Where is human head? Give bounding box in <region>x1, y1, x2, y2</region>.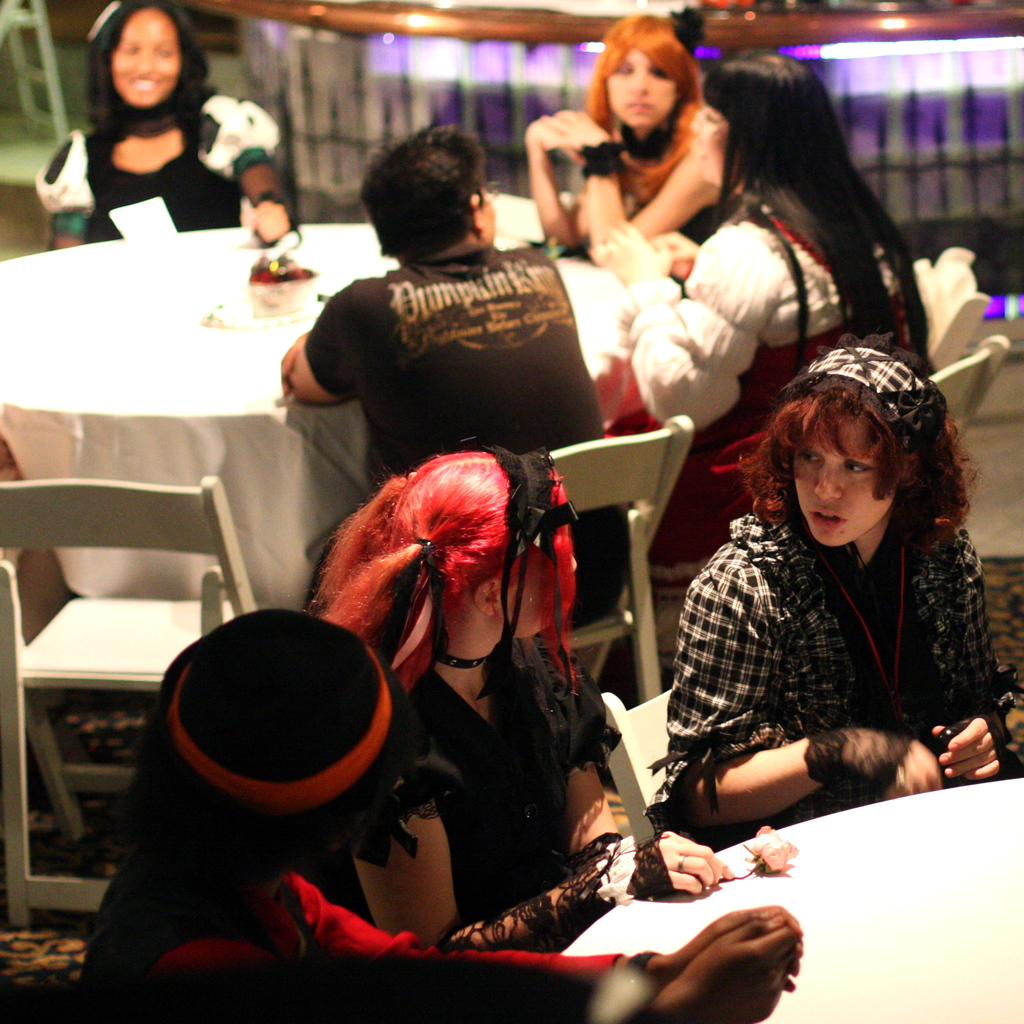
<region>357, 117, 498, 262</region>.
